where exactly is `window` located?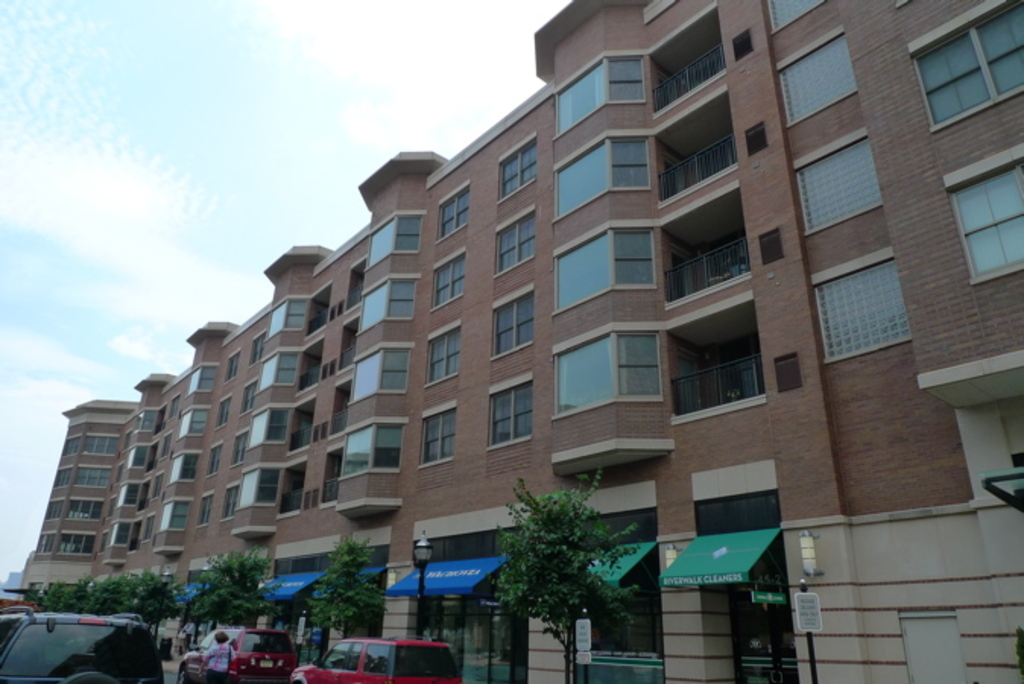
Its bounding box is (158, 430, 175, 462).
